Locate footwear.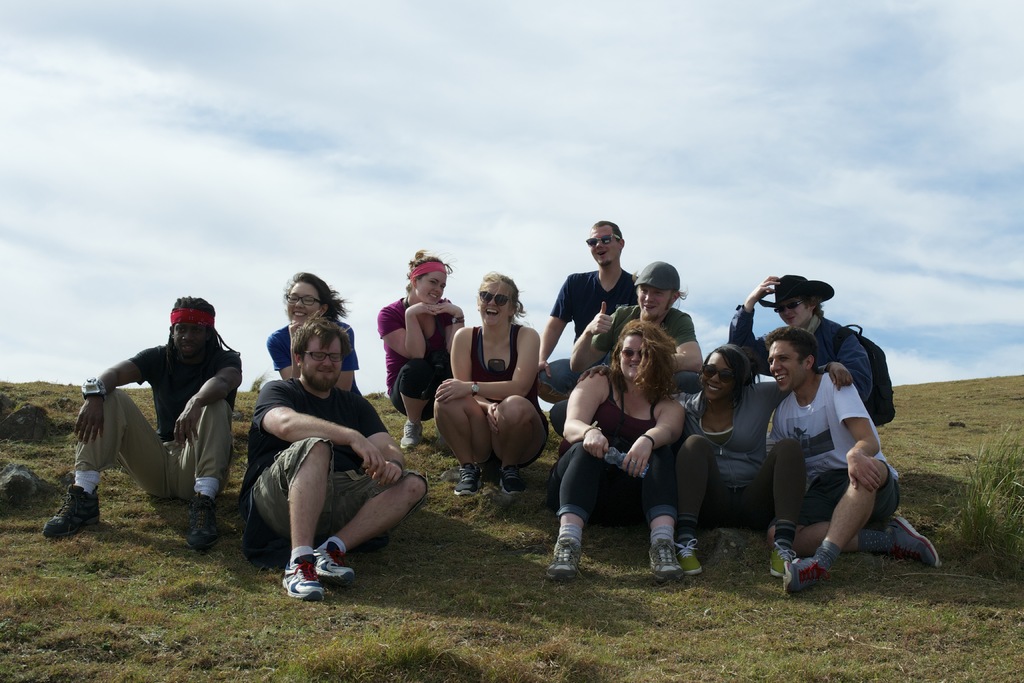
Bounding box: Rect(765, 541, 799, 579).
